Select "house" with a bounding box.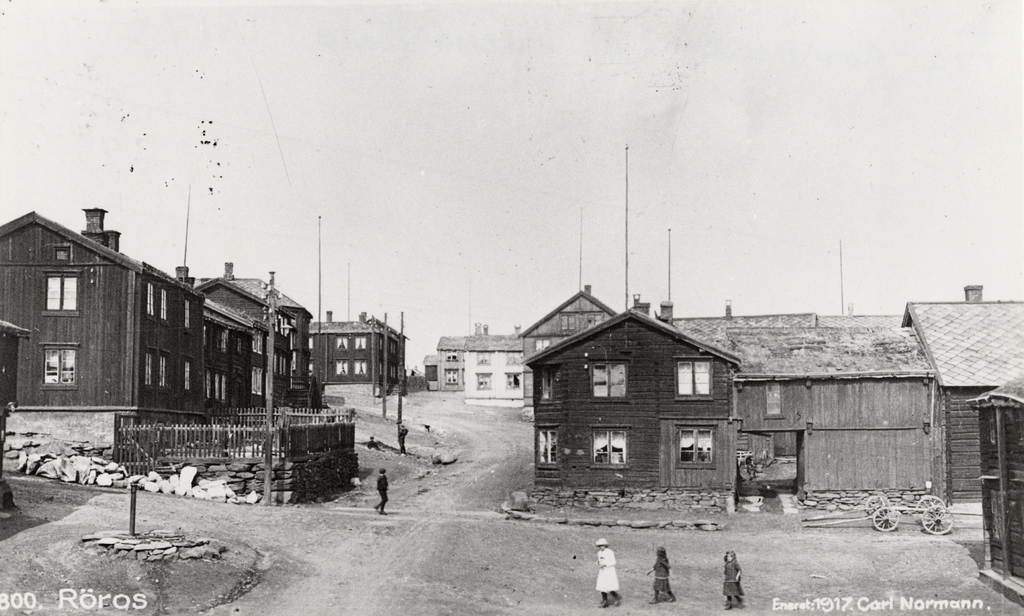
select_region(0, 209, 294, 429).
